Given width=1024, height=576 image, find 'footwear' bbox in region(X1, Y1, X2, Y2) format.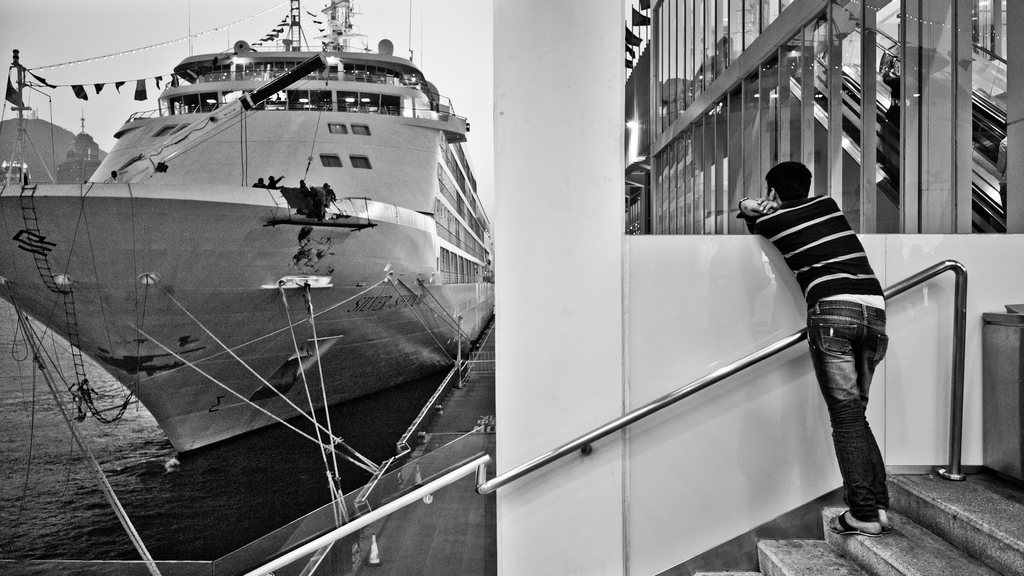
region(828, 509, 880, 538).
